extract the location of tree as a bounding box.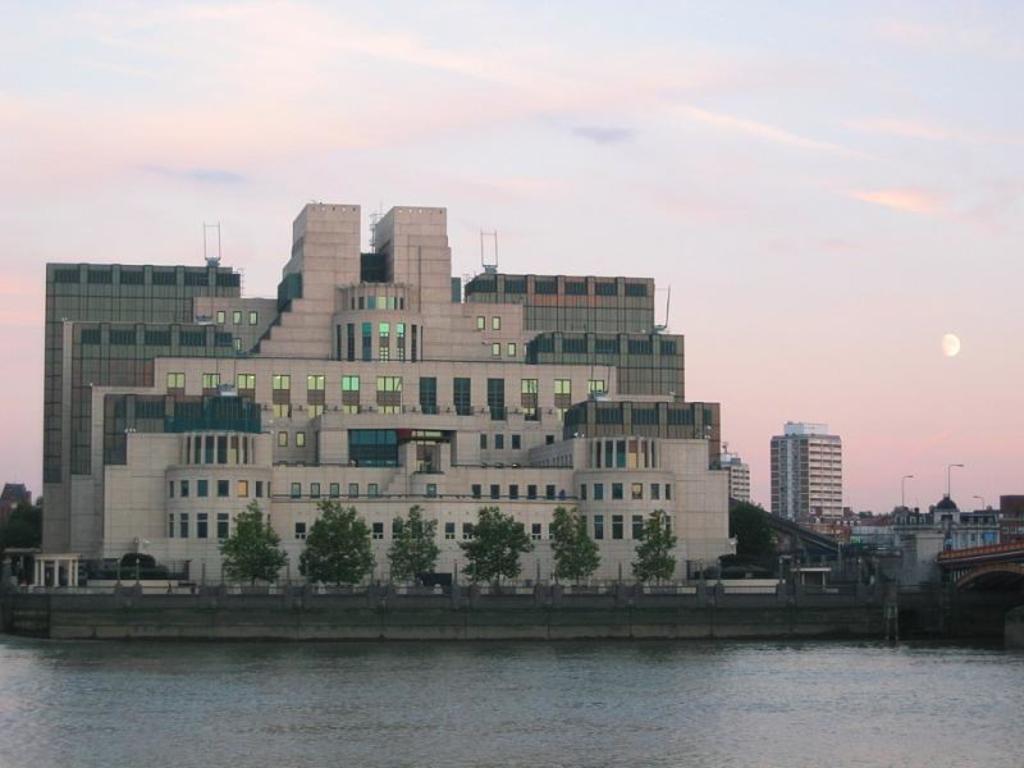
select_region(457, 506, 535, 585).
